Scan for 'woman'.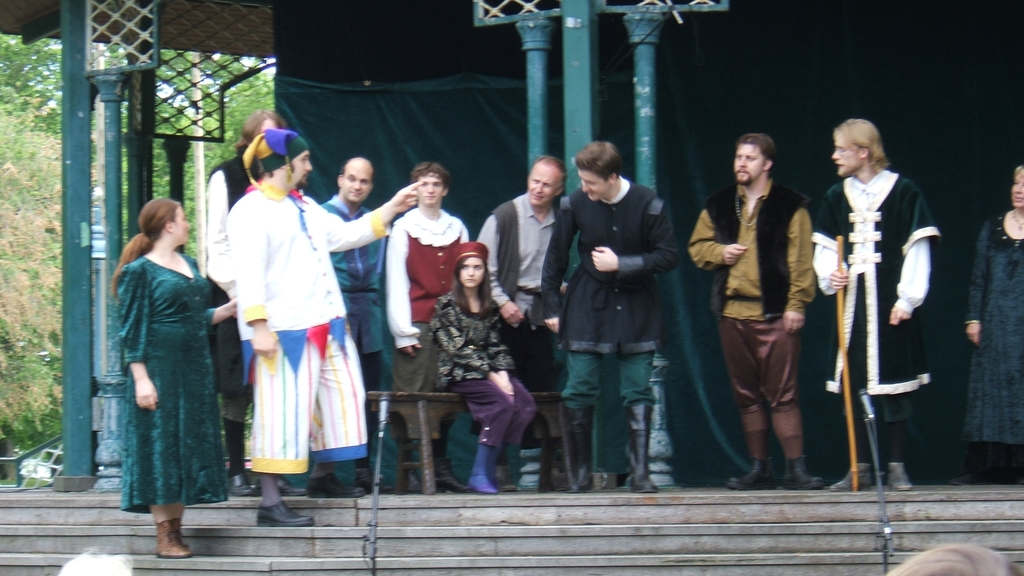
Scan result: x1=103, y1=192, x2=239, y2=563.
